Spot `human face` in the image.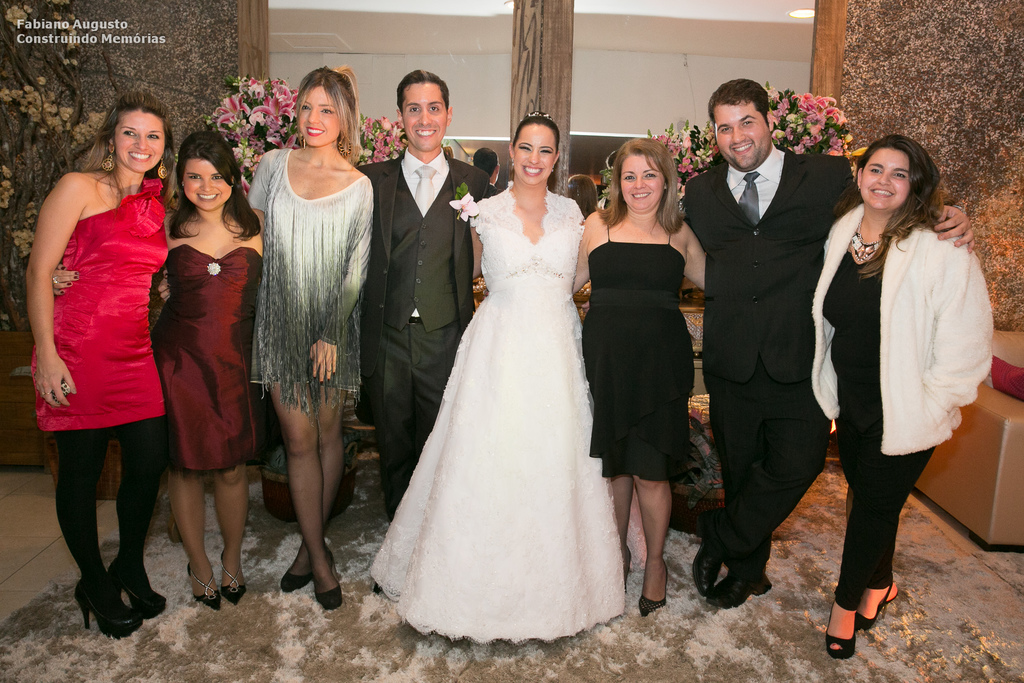
`human face` found at detection(111, 111, 167, 176).
